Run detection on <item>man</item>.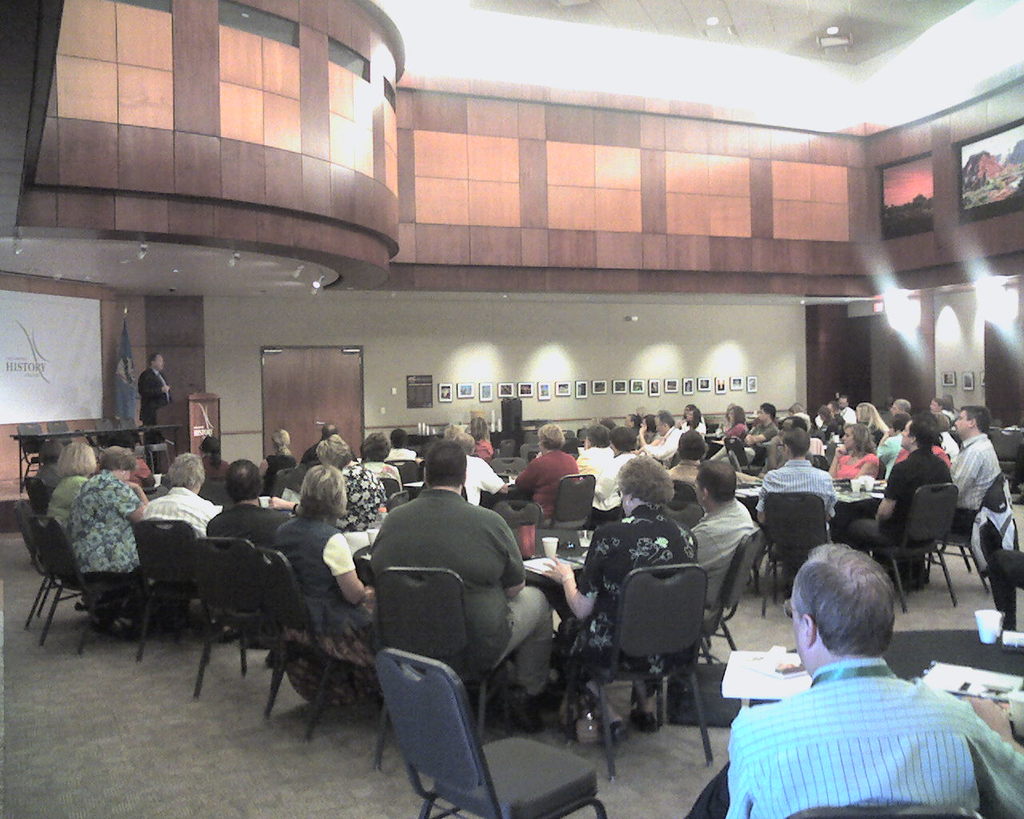
Result: bbox=[763, 415, 815, 472].
